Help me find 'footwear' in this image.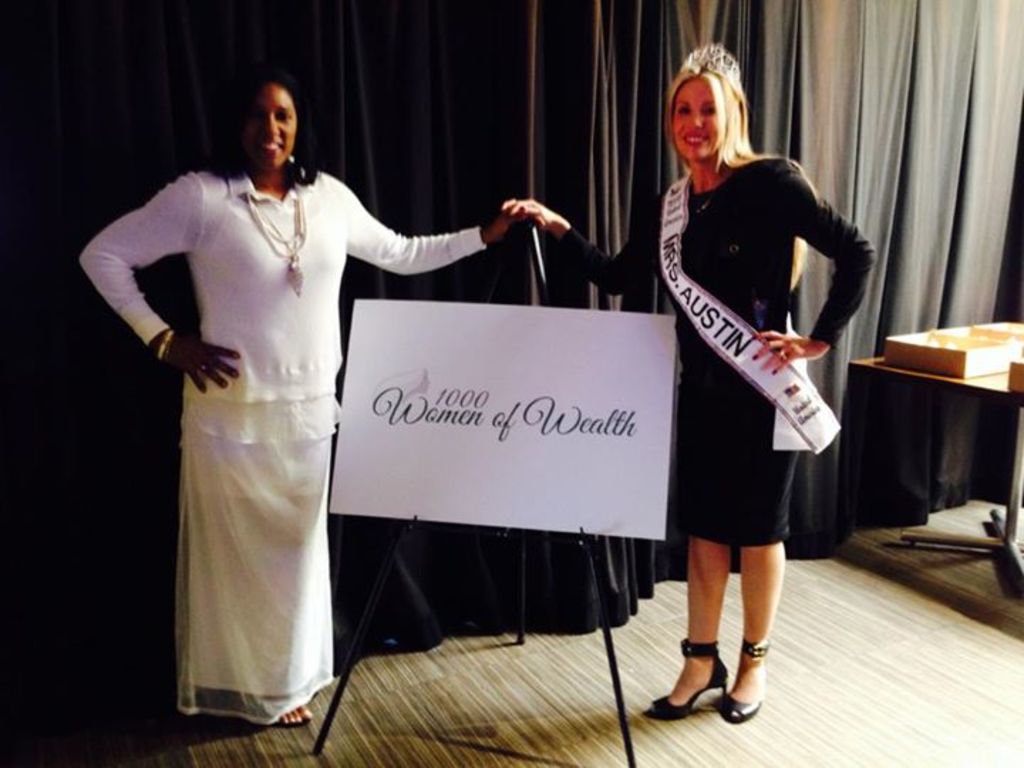
Found it: left=641, top=631, right=734, bottom=722.
